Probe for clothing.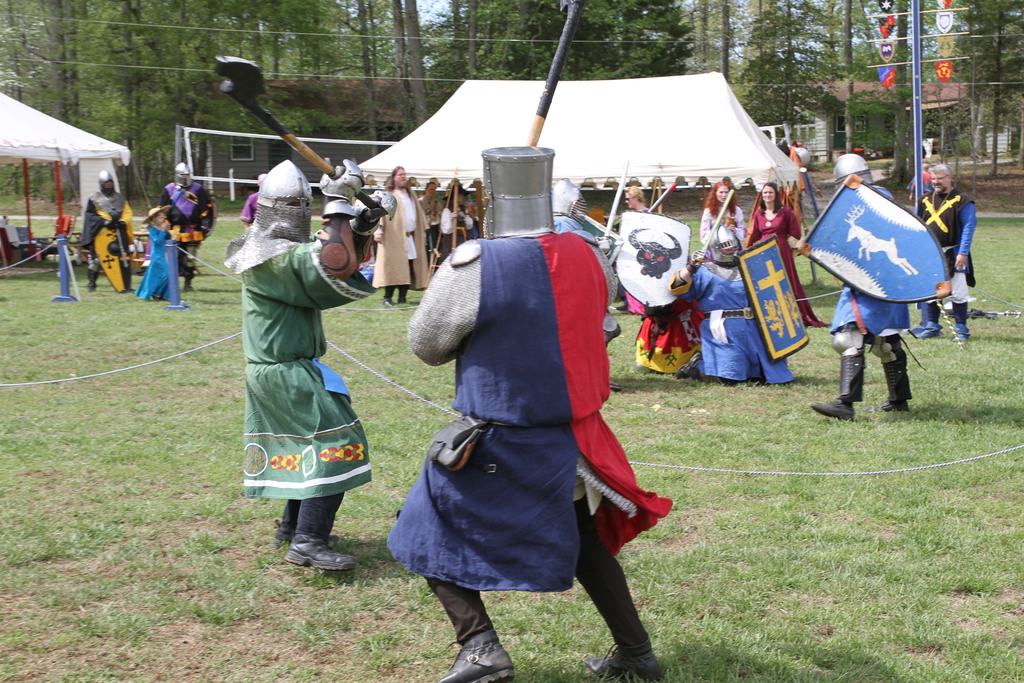
Probe result: (154,175,213,258).
